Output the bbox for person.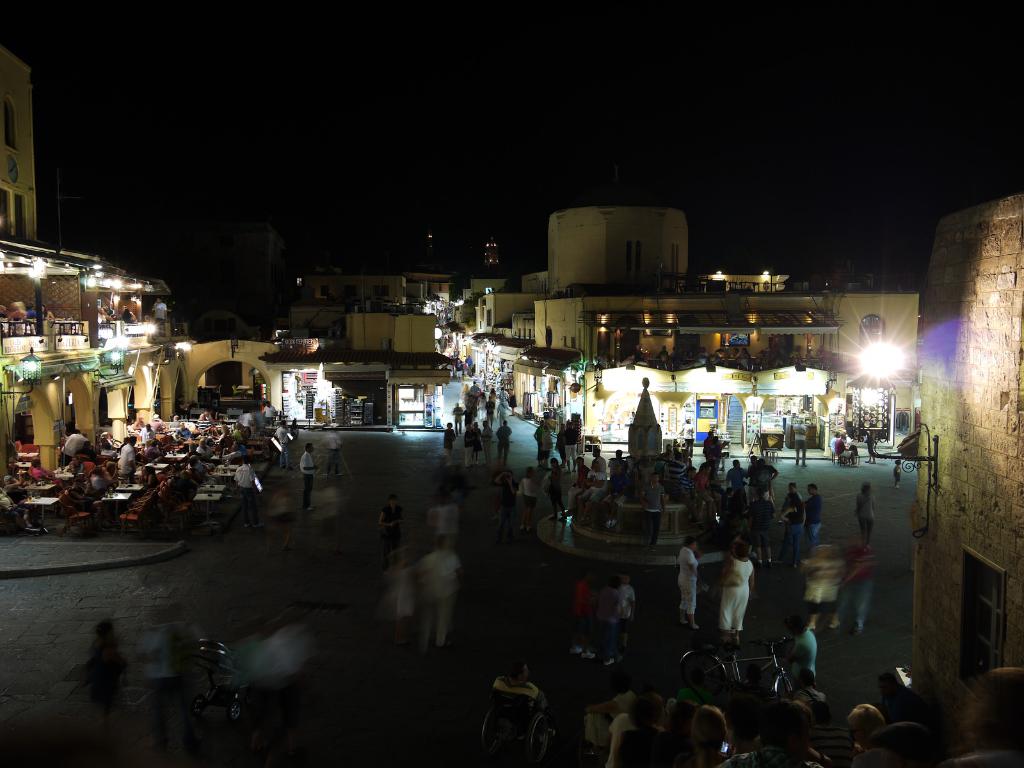
<box>377,492,410,559</box>.
